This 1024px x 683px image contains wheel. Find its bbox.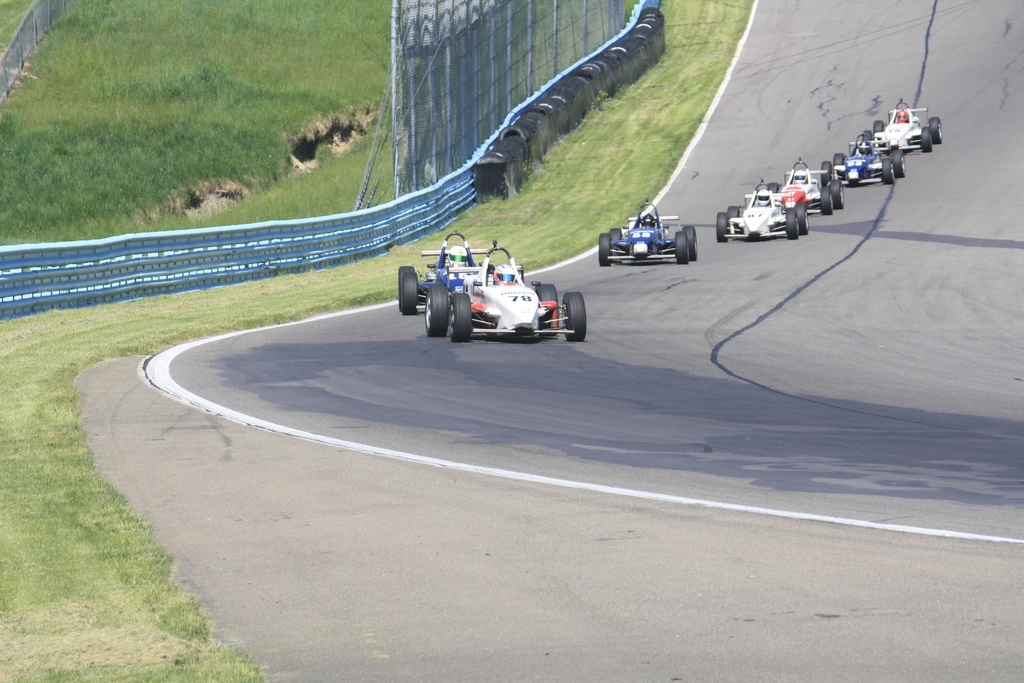
rect(402, 273, 415, 317).
